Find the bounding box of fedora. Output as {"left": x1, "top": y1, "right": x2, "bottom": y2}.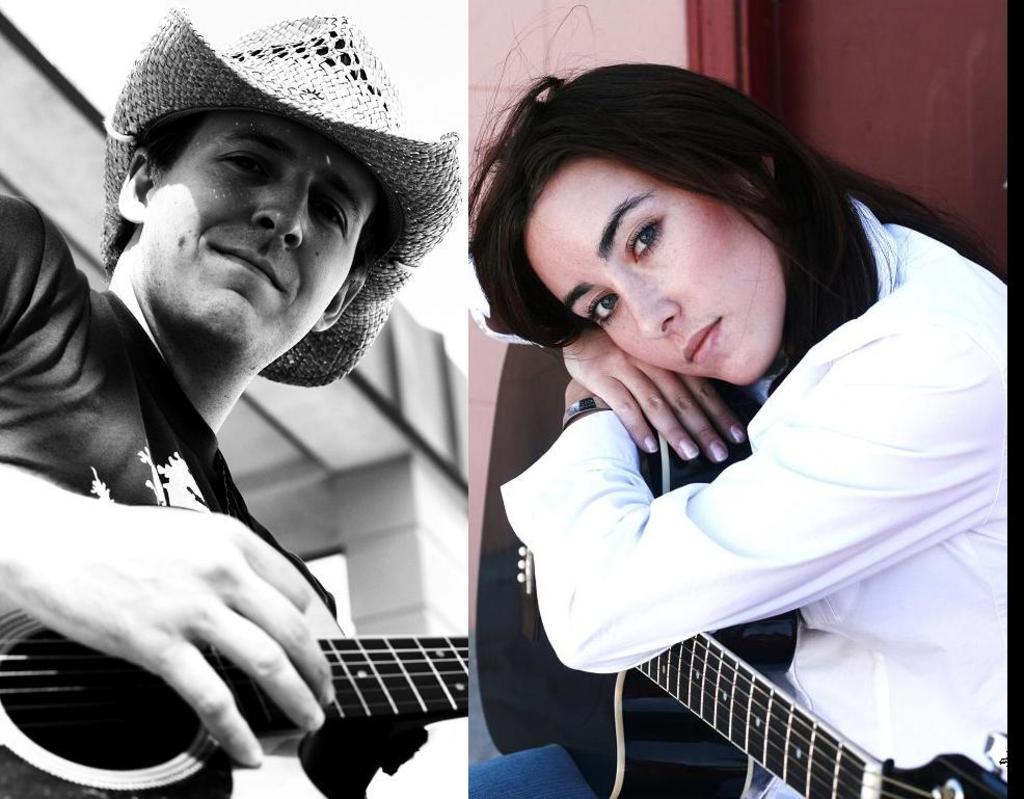
{"left": 100, "top": 1, "right": 462, "bottom": 382}.
